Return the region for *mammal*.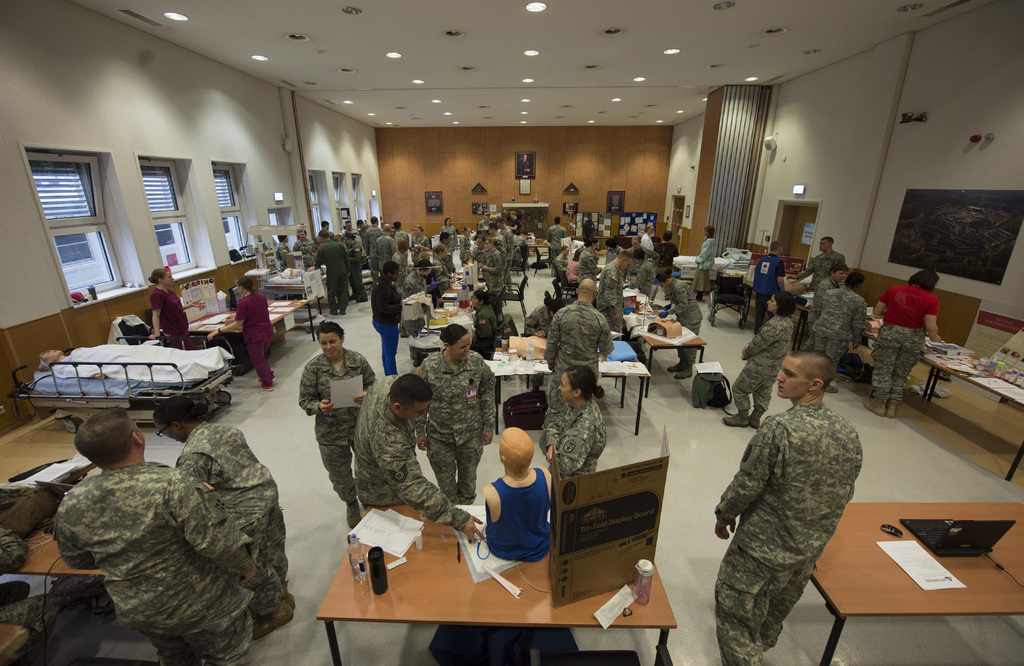
box=[521, 302, 563, 337].
